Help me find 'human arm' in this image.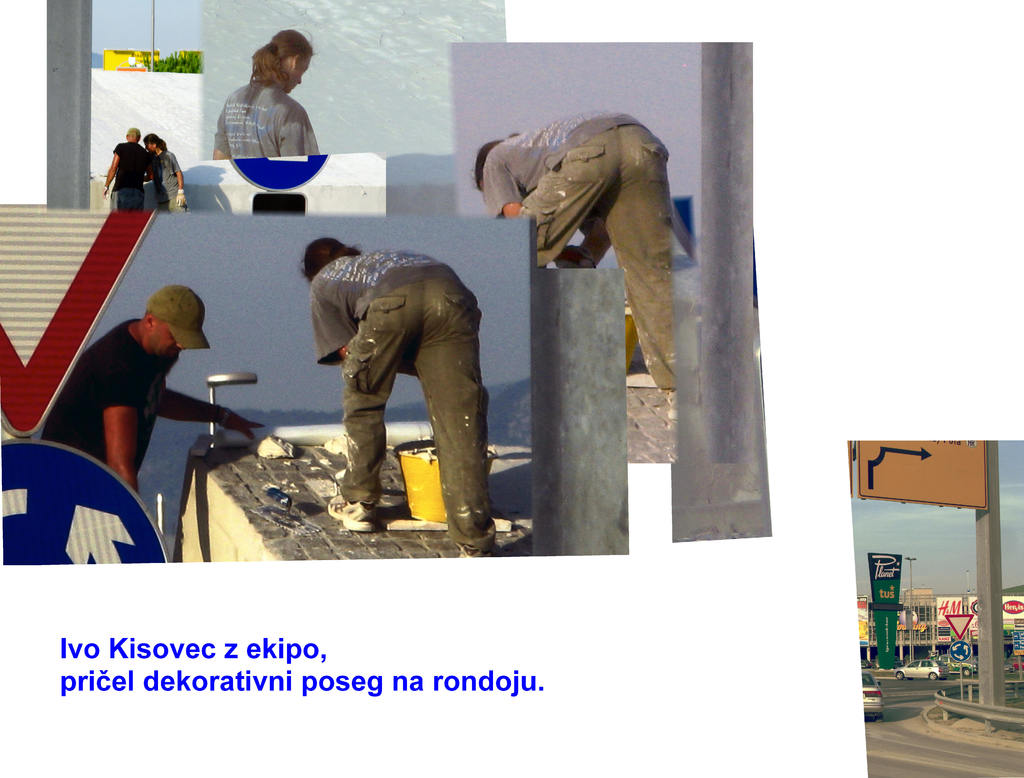
Found it: (159, 373, 266, 437).
